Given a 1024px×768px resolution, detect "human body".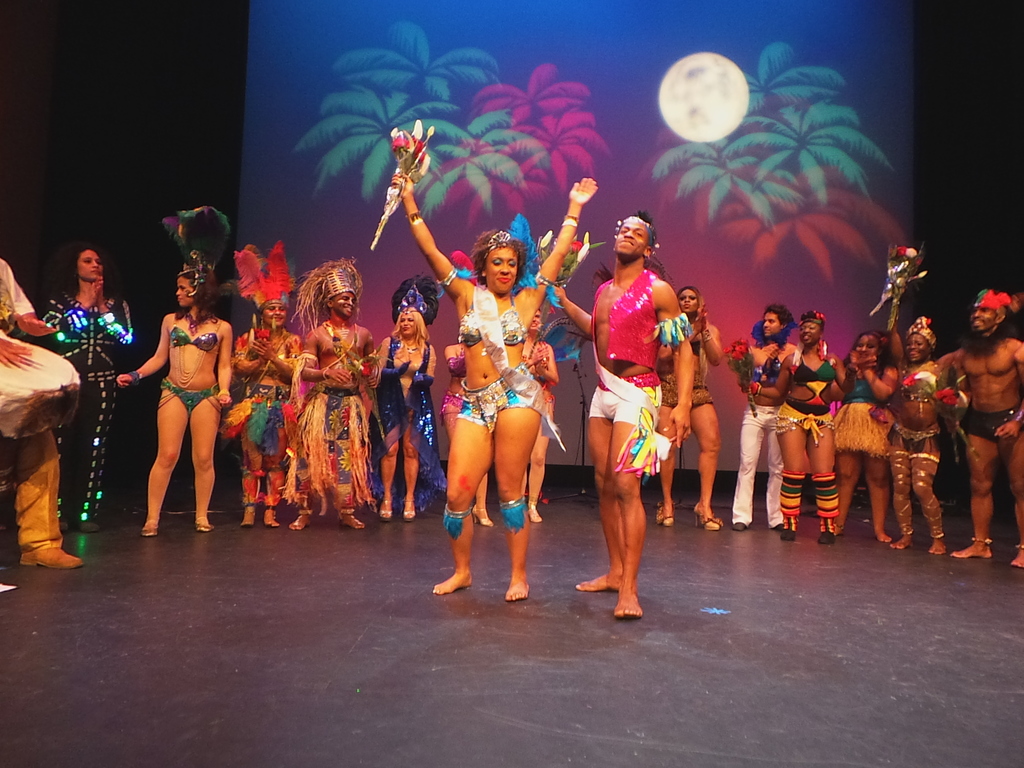
region(552, 209, 703, 637).
